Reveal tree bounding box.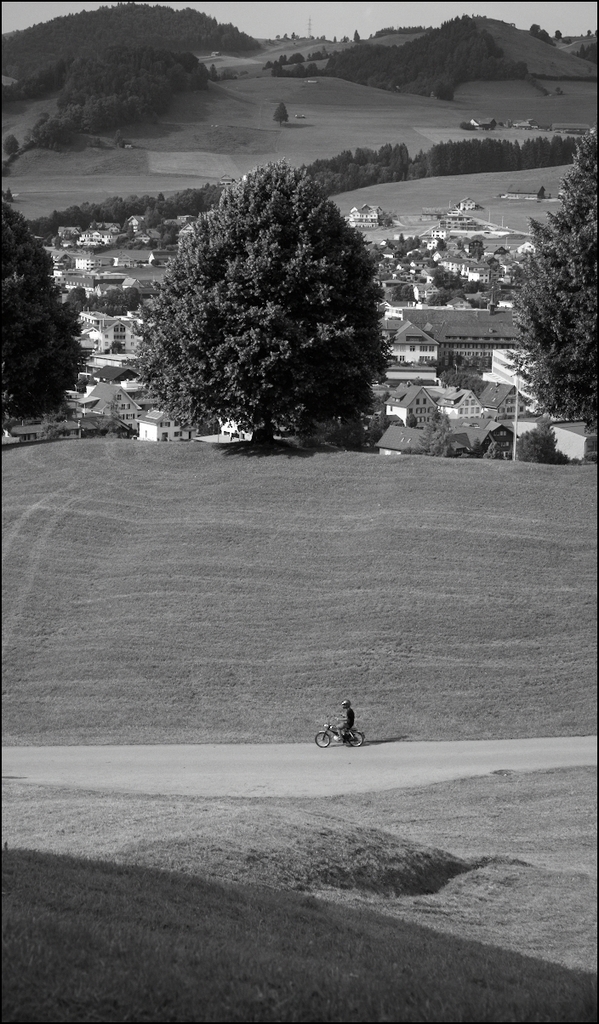
Revealed: [106,256,117,269].
